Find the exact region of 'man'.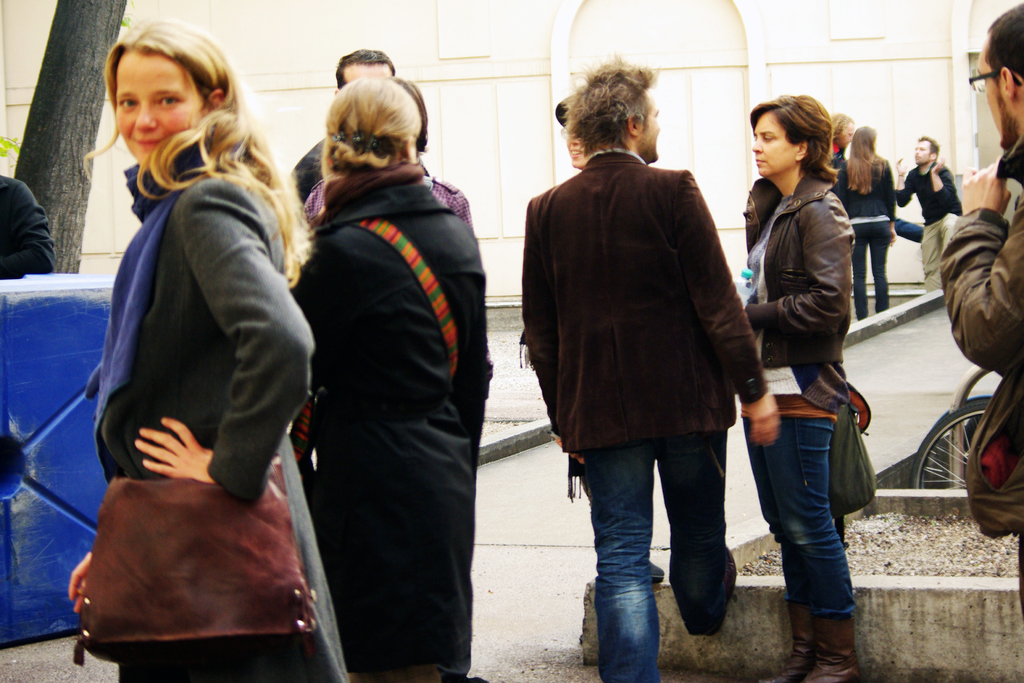
Exact region: bbox(897, 133, 964, 293).
